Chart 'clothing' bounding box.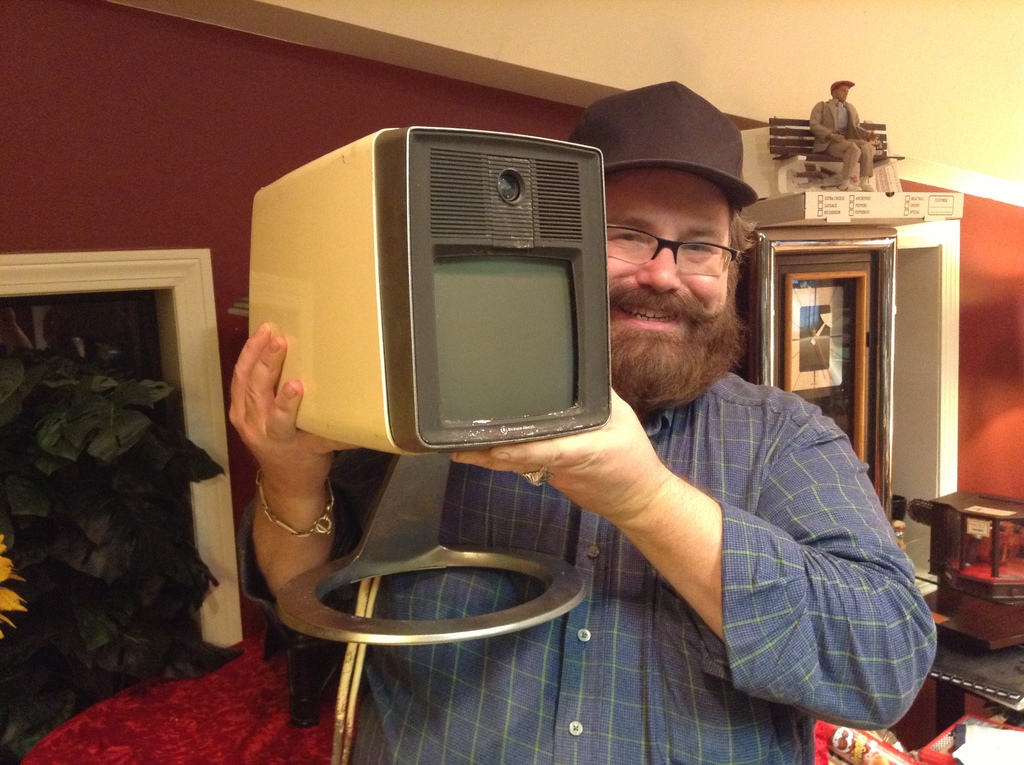
Charted: l=239, t=371, r=932, b=764.
